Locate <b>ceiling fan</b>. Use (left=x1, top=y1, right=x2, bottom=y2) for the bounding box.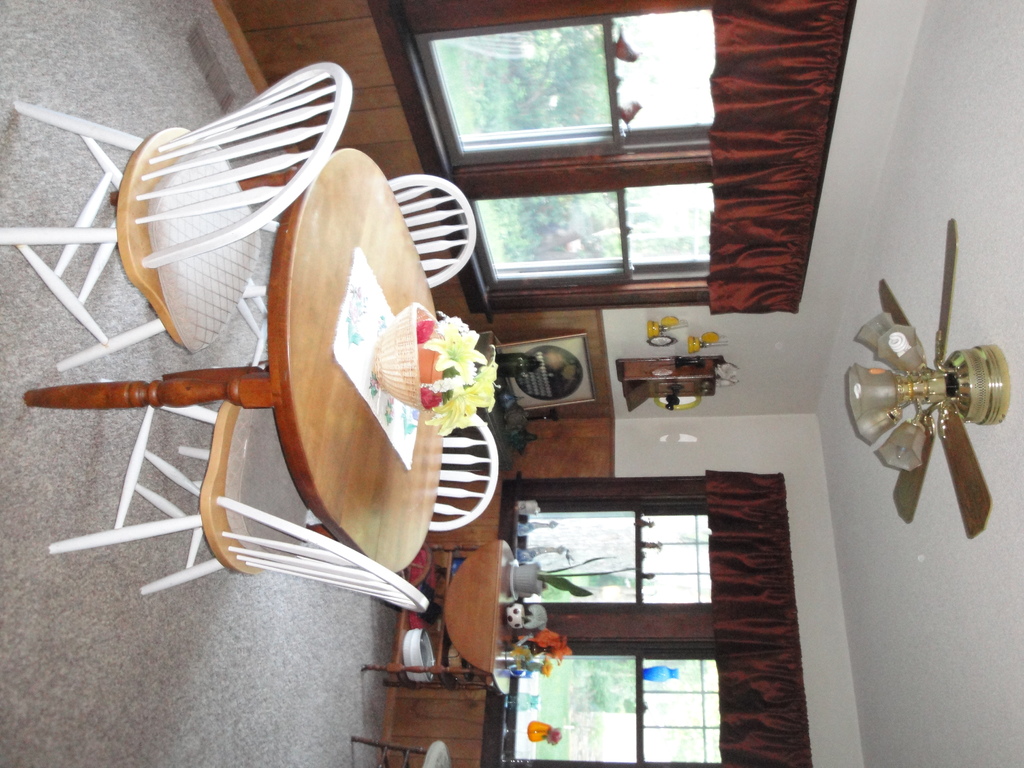
(left=843, top=259, right=1023, bottom=559).
